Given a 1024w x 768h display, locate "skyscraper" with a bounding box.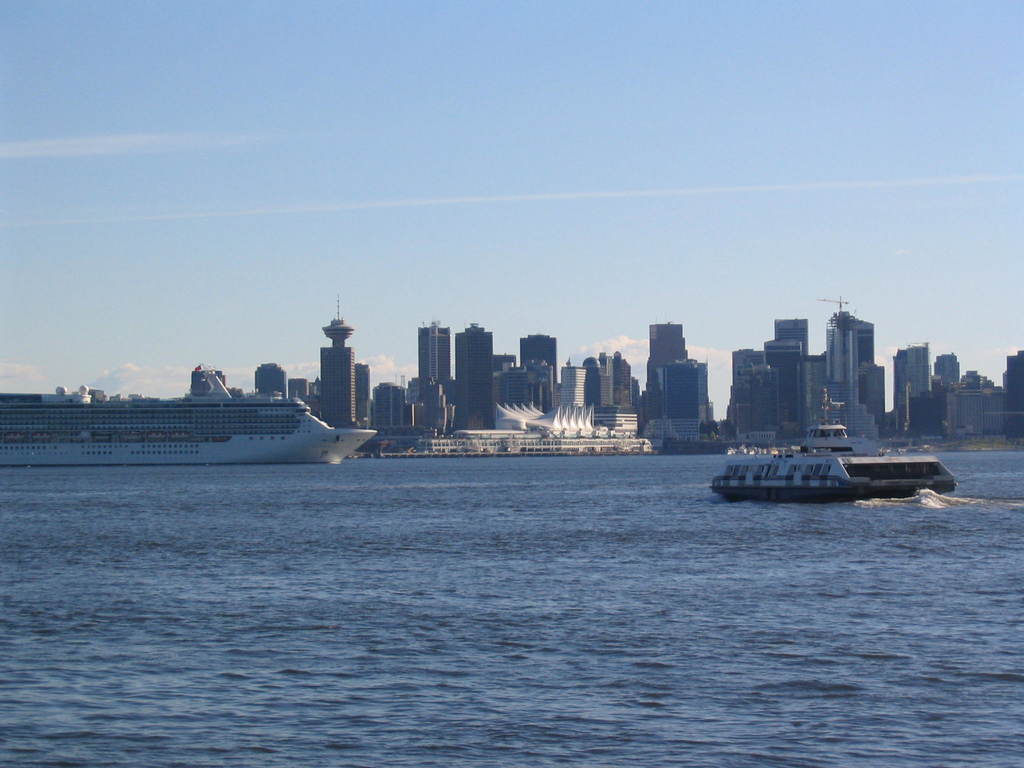
Located: x1=1002 y1=346 x2=1023 y2=429.
